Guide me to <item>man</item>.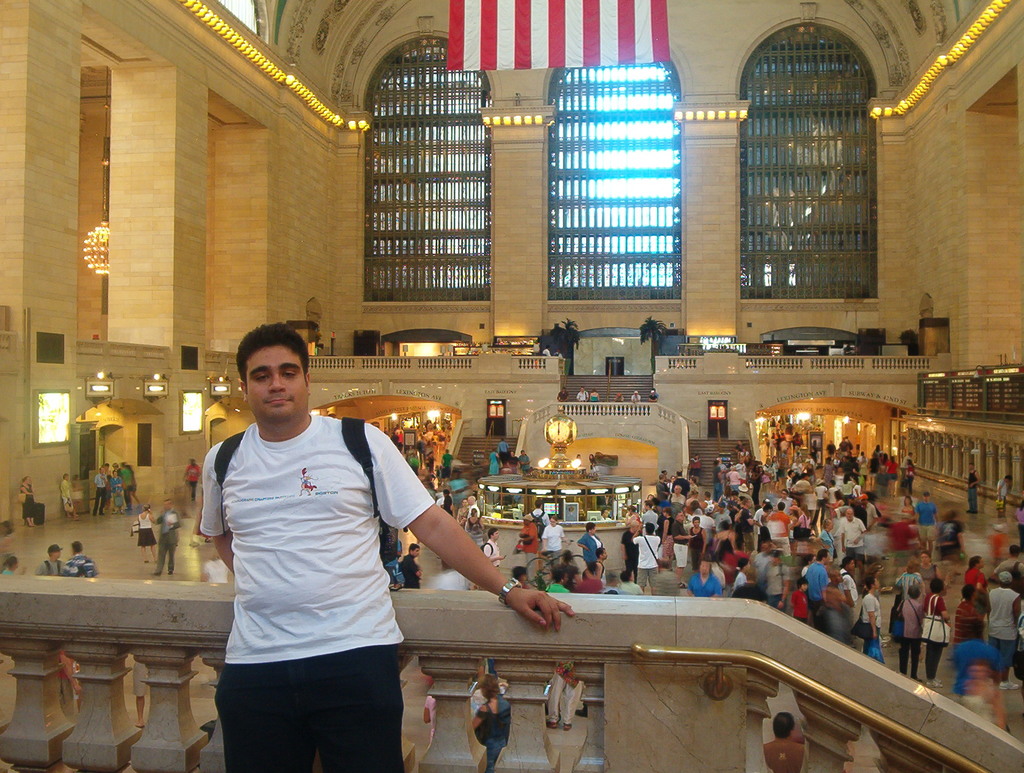
Guidance: box=[61, 541, 97, 580].
